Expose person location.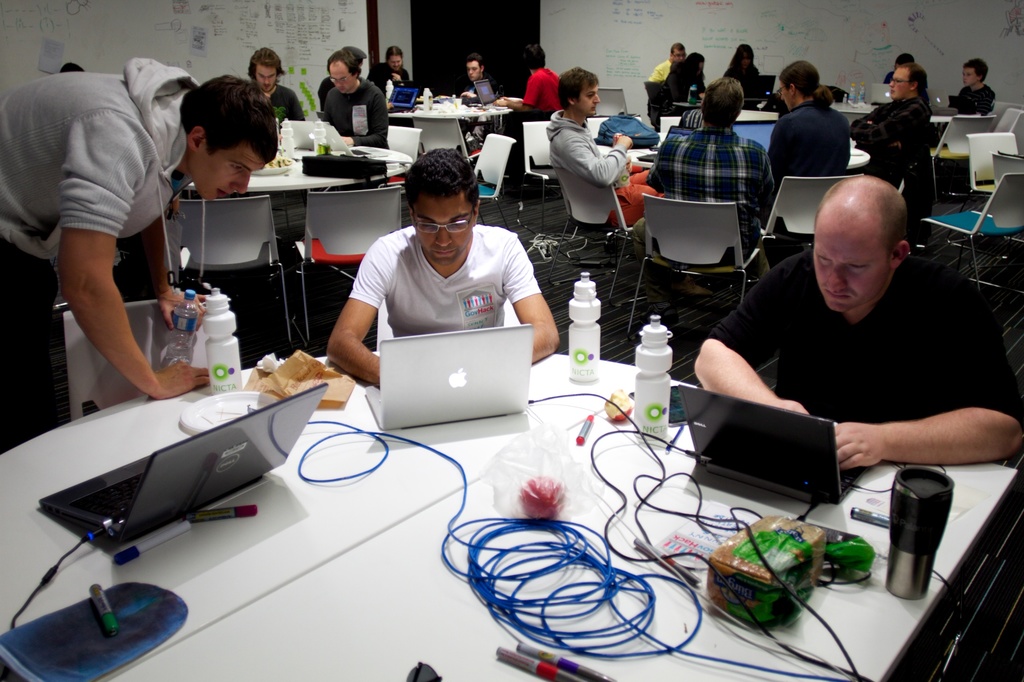
Exposed at {"left": 323, "top": 147, "right": 563, "bottom": 389}.
